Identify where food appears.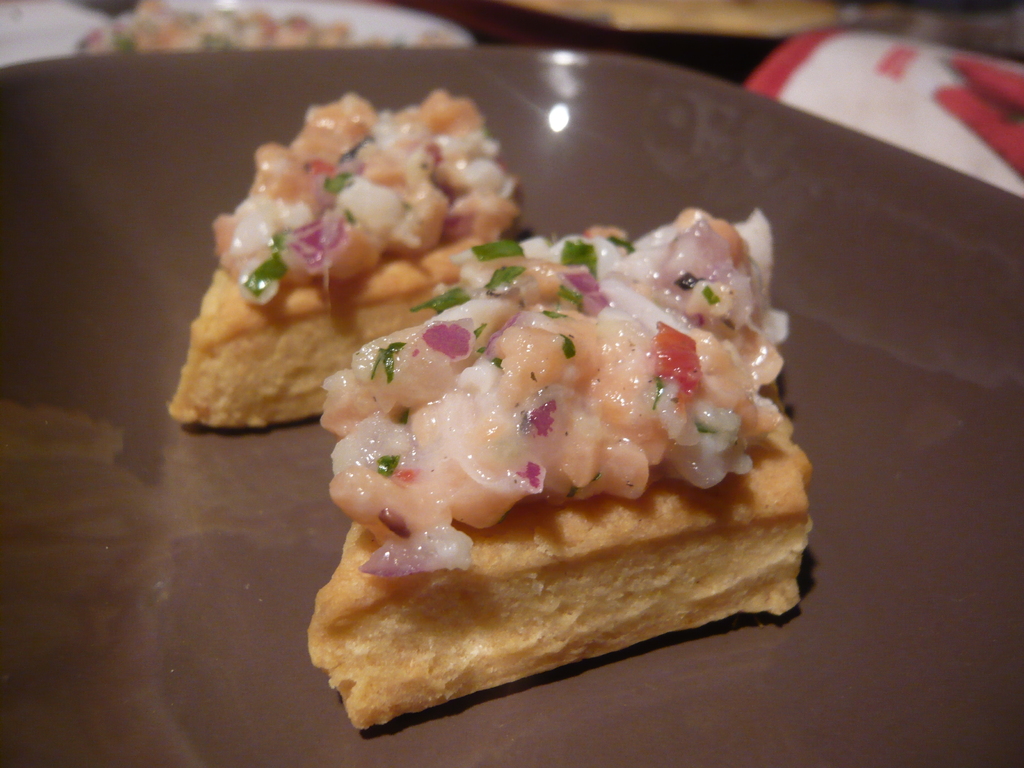
Appears at Rect(300, 188, 796, 702).
